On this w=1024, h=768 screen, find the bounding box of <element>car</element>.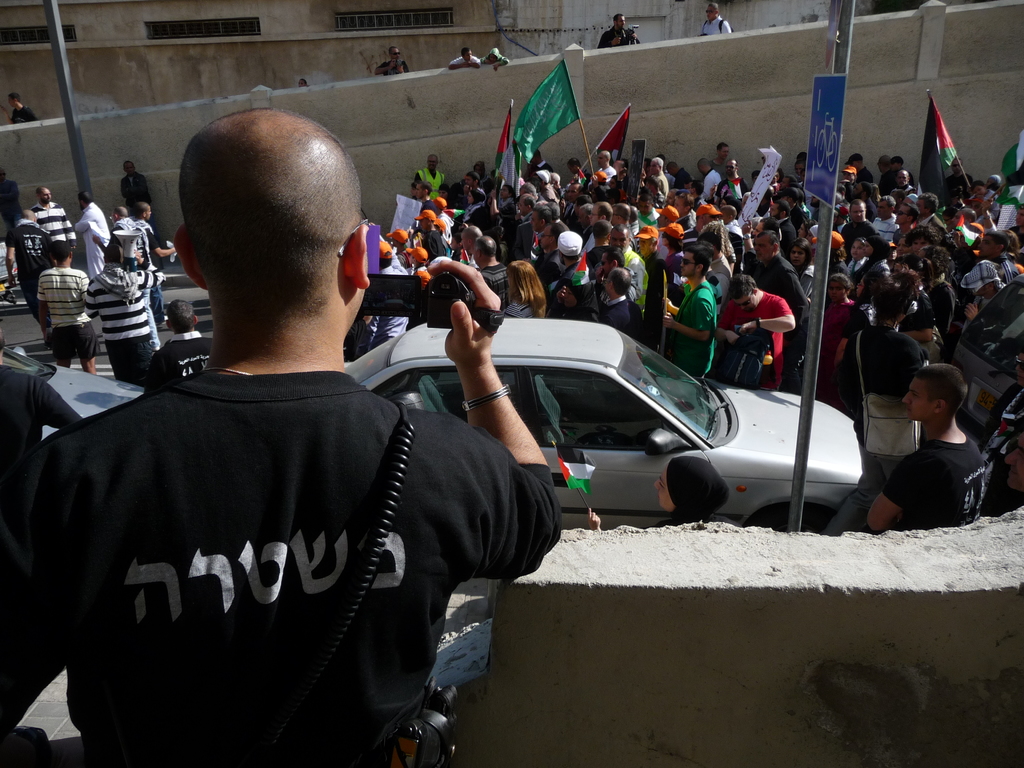
Bounding box: 957,275,1023,483.
